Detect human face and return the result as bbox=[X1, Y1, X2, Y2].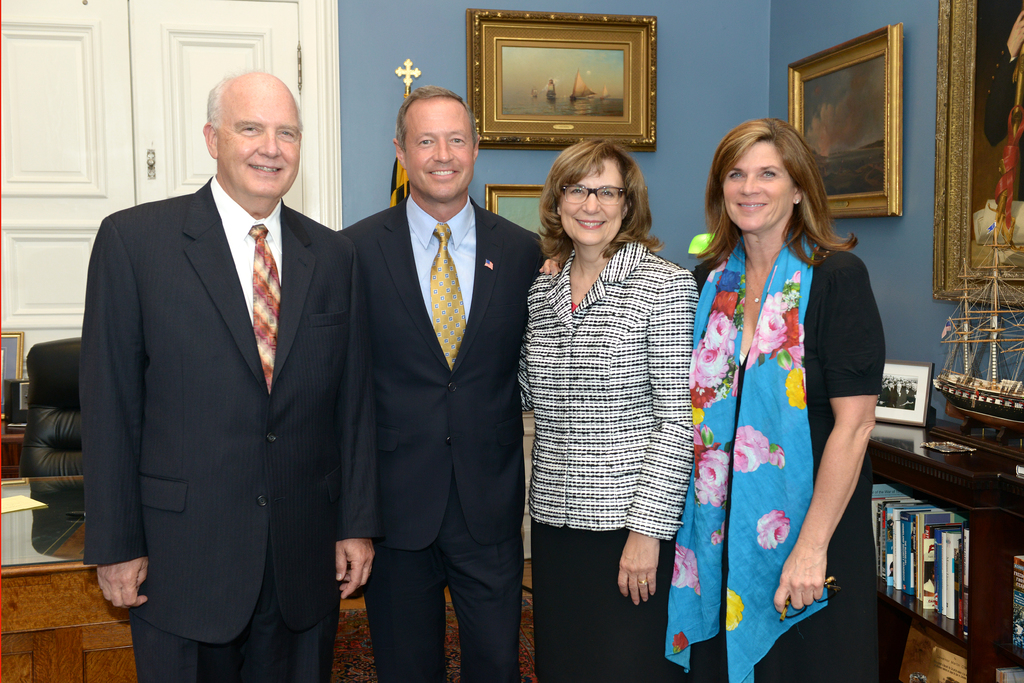
bbox=[724, 136, 792, 237].
